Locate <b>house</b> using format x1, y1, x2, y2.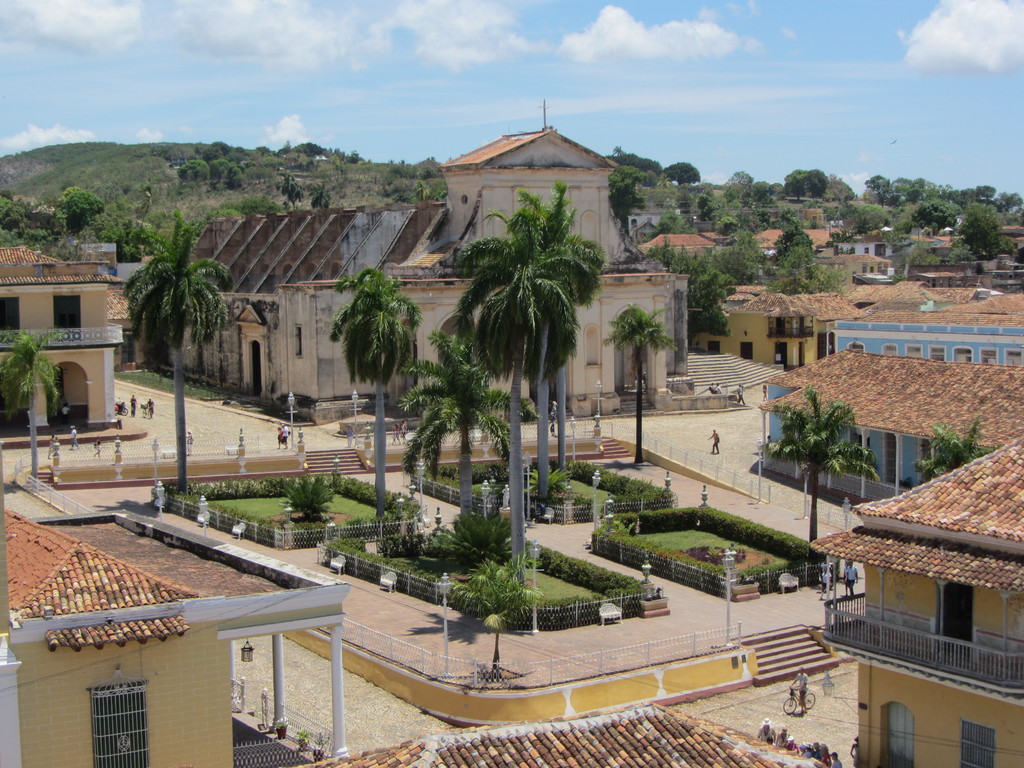
149, 115, 689, 435.
